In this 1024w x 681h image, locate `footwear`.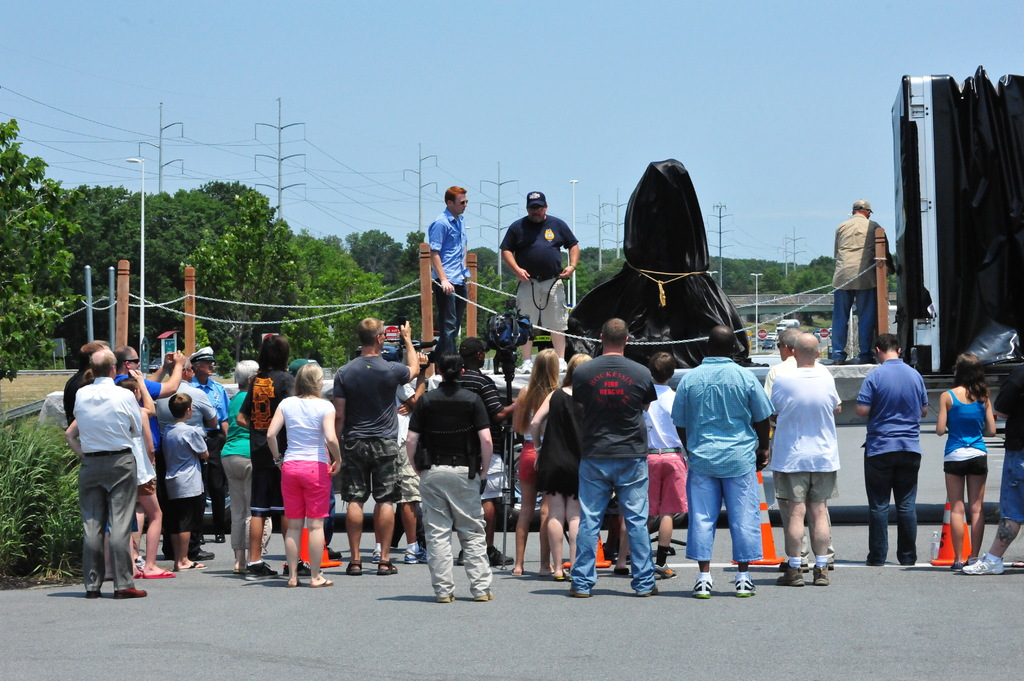
Bounding box: pyautogui.locateOnScreen(512, 364, 533, 376).
